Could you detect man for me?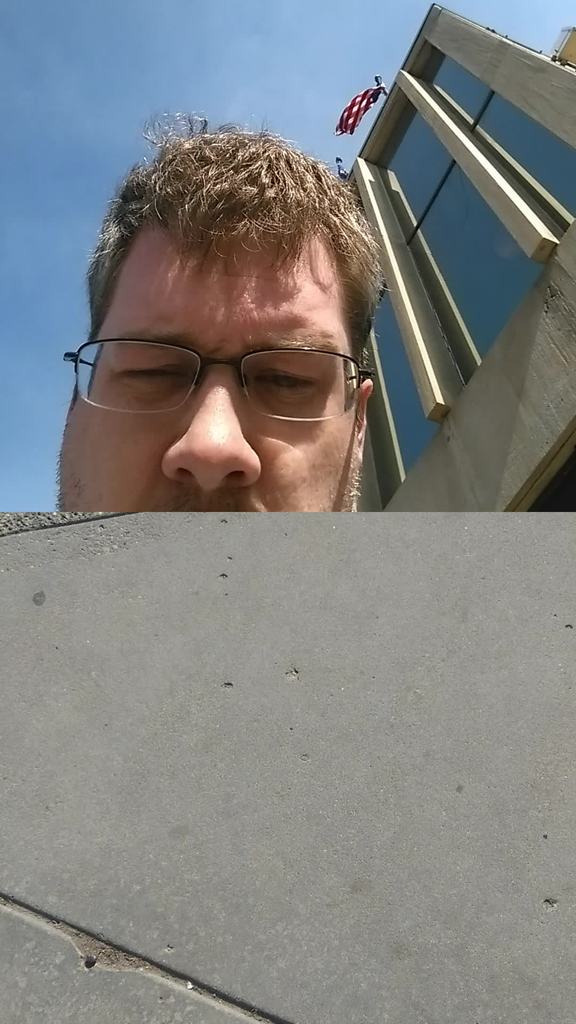
Detection result: bbox=[46, 131, 410, 537].
